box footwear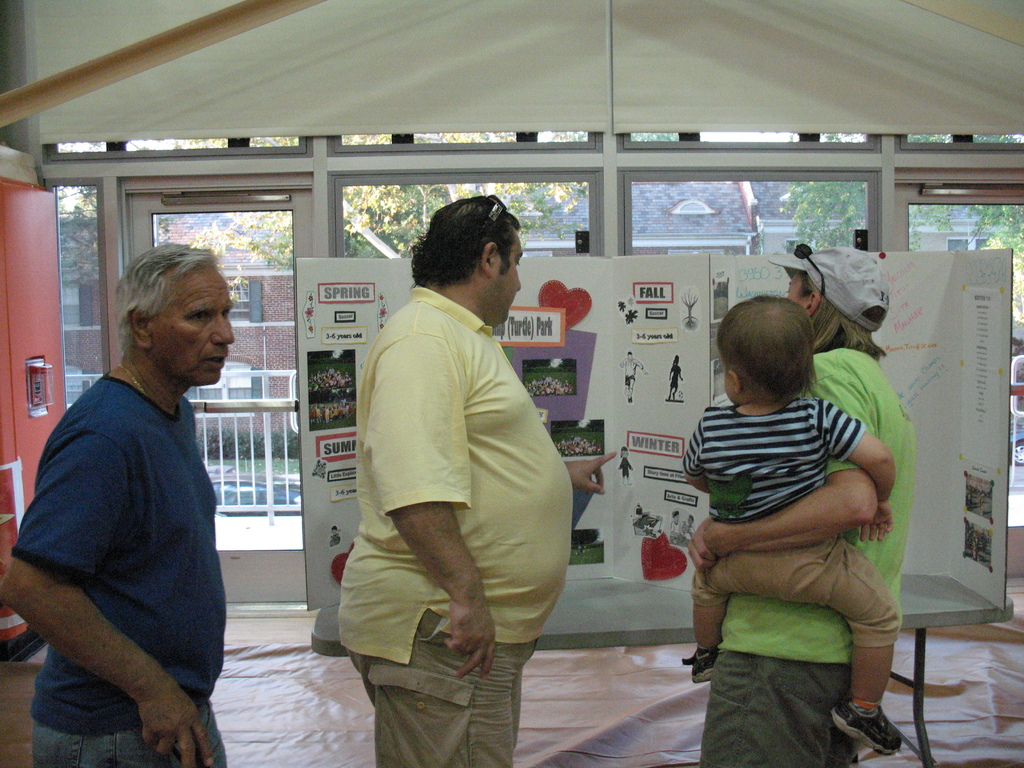
<region>678, 647, 731, 688</region>
